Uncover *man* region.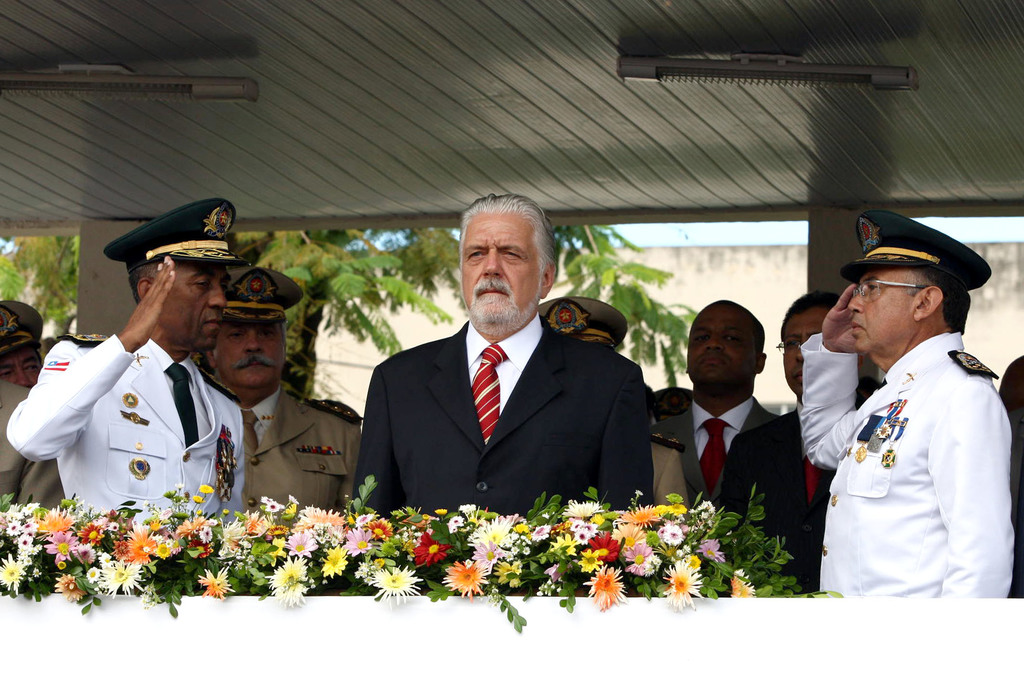
Uncovered: detection(5, 197, 246, 521).
